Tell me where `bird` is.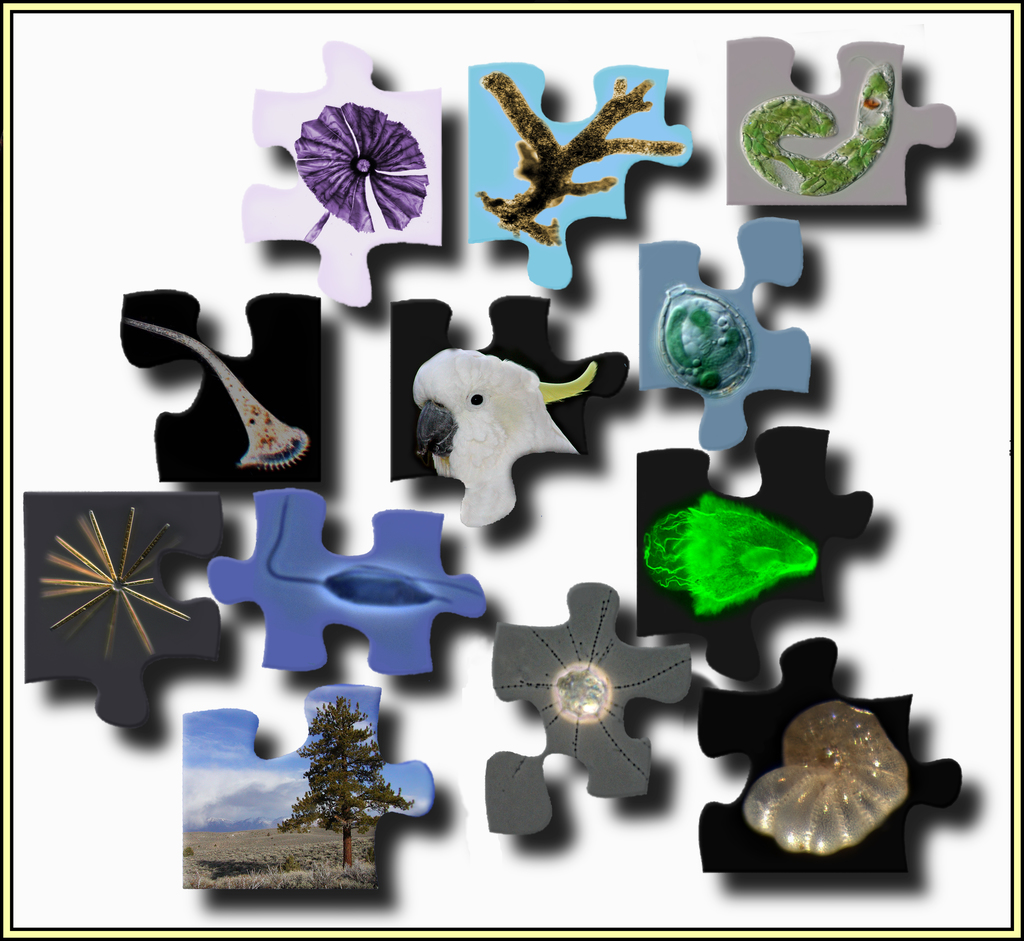
`bird` is at (393, 325, 585, 536).
